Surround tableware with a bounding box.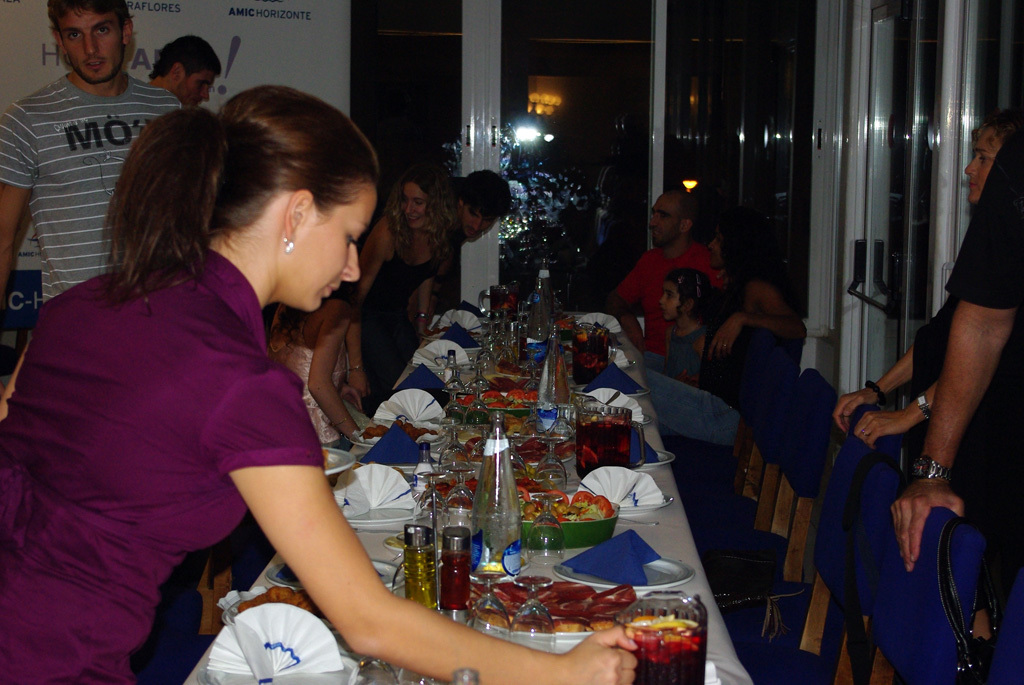
{"left": 469, "top": 362, "right": 489, "bottom": 397}.
